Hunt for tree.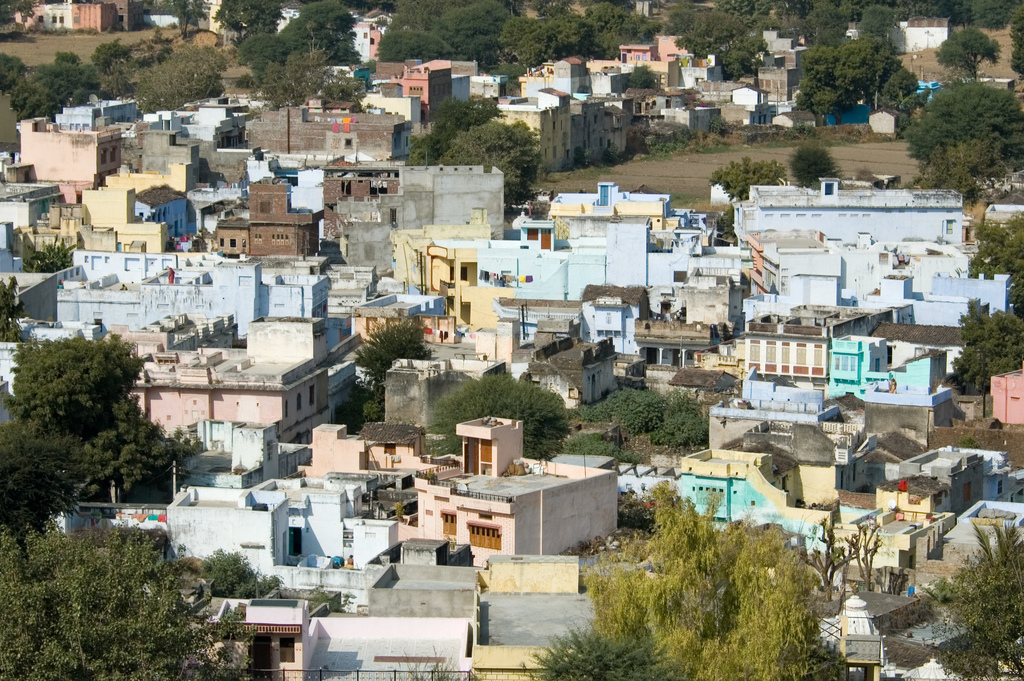
Hunted down at x1=583, y1=479, x2=829, y2=680.
